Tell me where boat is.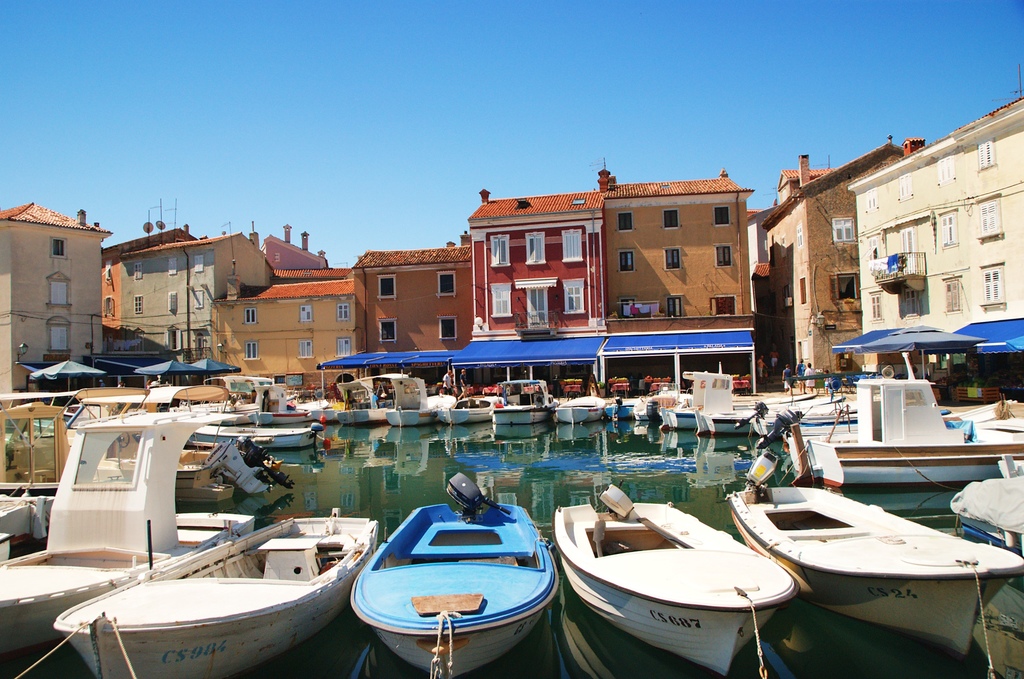
boat is at (left=803, top=352, right=1023, bottom=487).
